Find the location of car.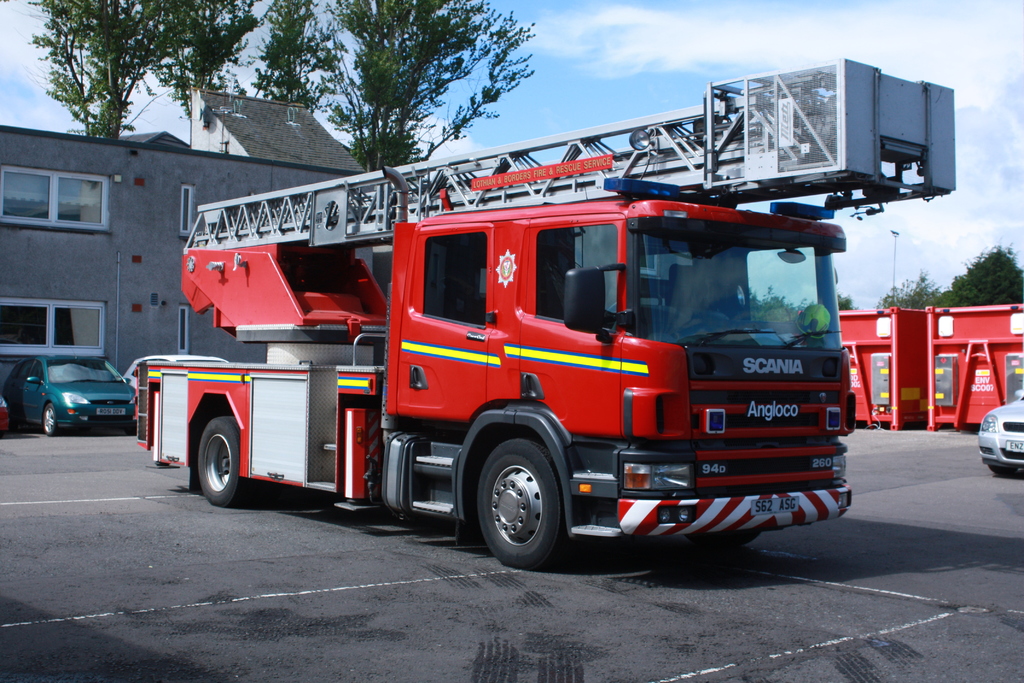
Location: bbox=(975, 393, 1023, 473).
